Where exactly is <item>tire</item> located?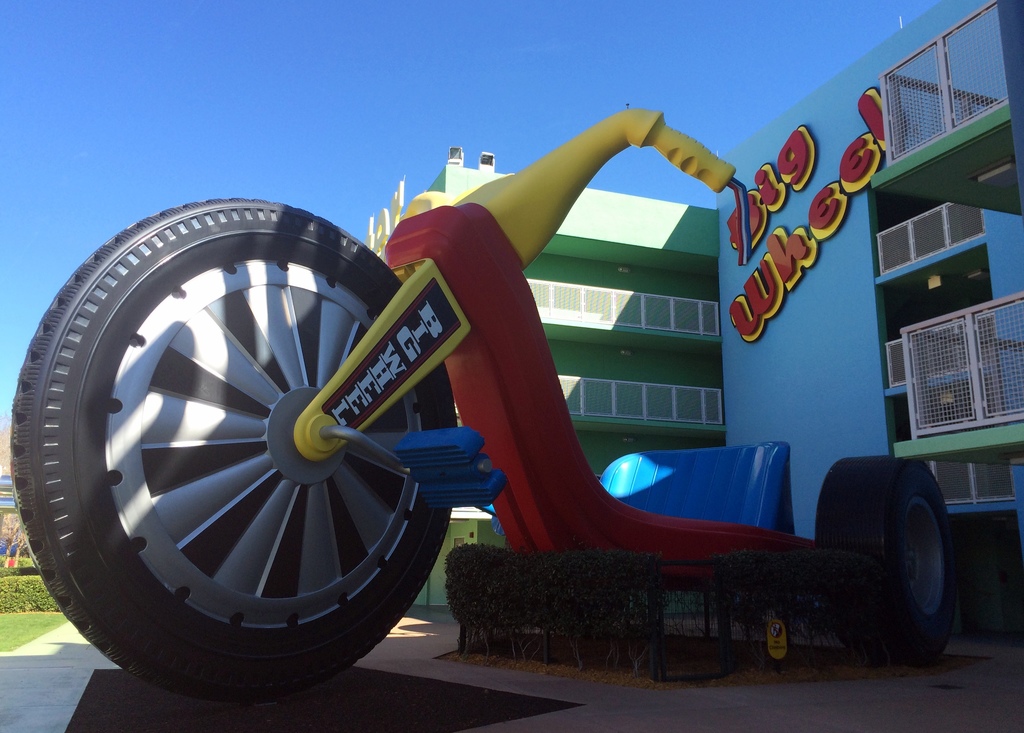
Its bounding box is <region>17, 197, 479, 688</region>.
